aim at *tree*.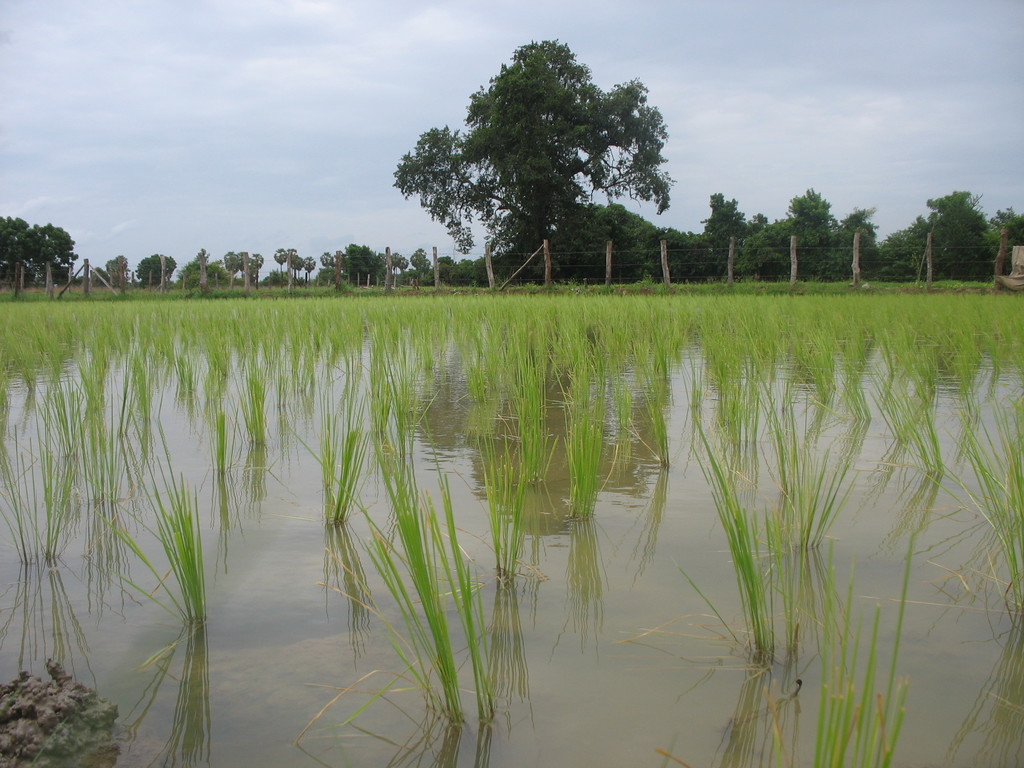
Aimed at crop(732, 226, 790, 280).
